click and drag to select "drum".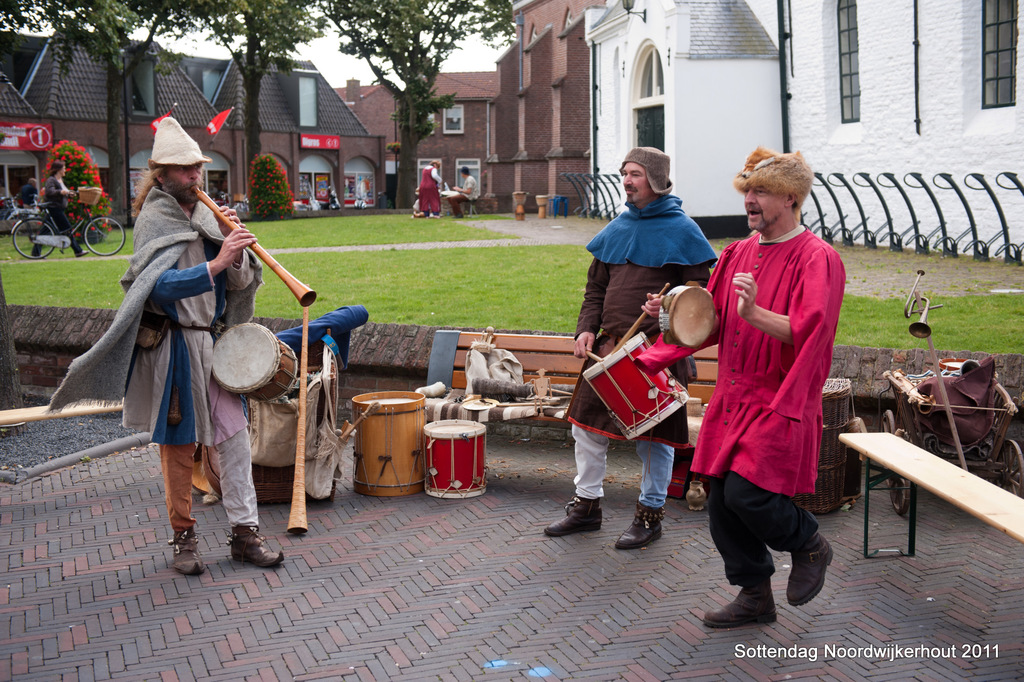
Selection: 663:284:716:349.
